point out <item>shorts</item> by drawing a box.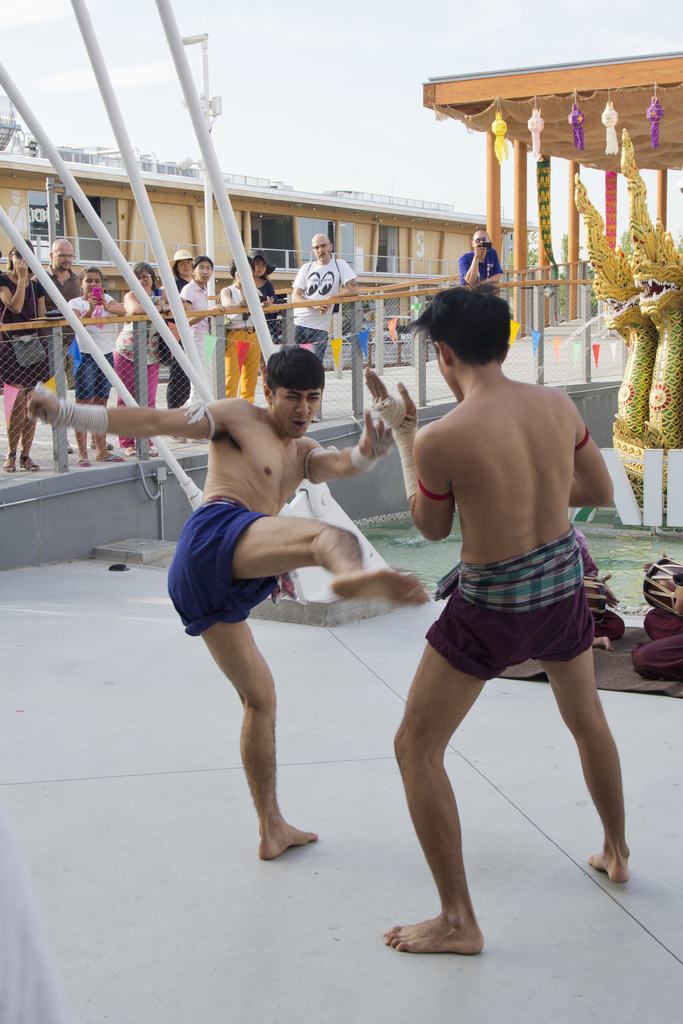
crop(420, 565, 623, 669).
